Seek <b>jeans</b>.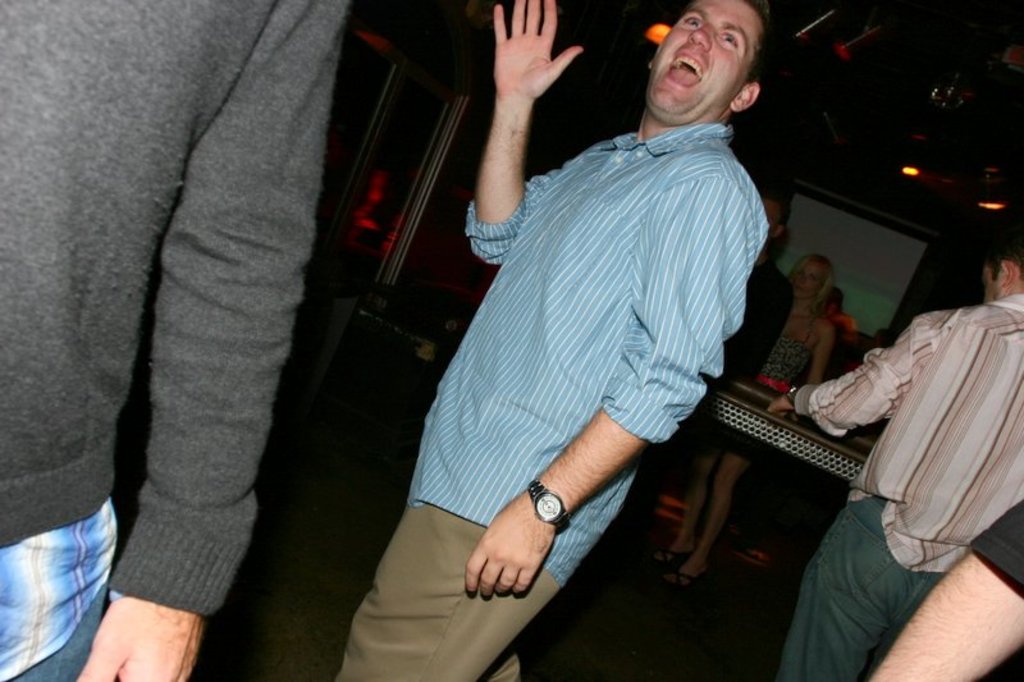
Rect(20, 596, 104, 678).
